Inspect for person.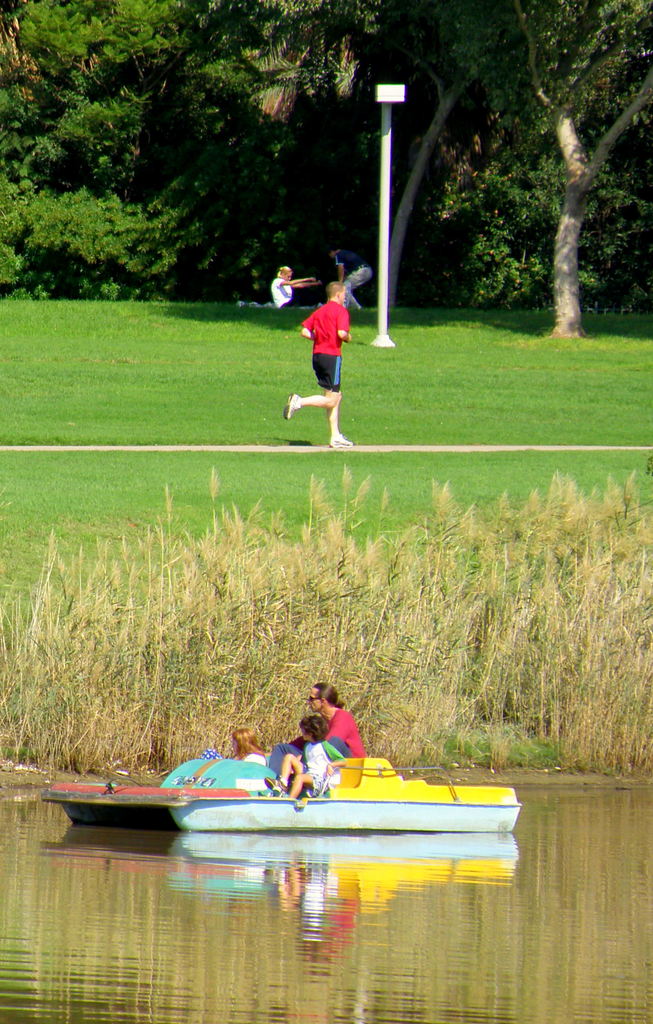
Inspection: bbox=[224, 730, 266, 760].
